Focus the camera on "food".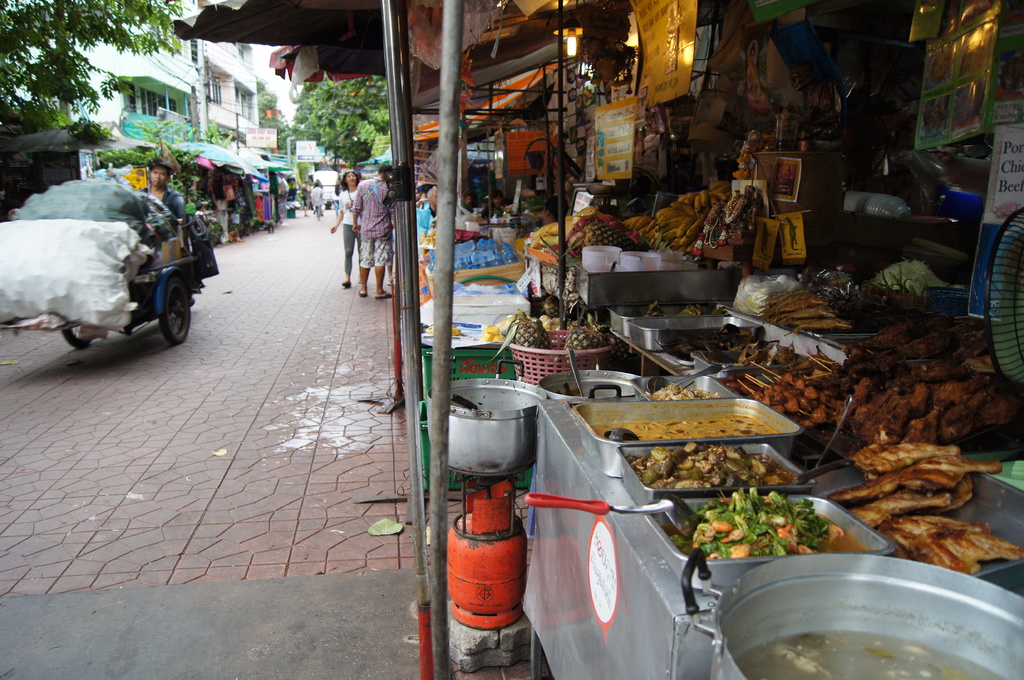
Focus region: bbox(763, 272, 907, 340).
